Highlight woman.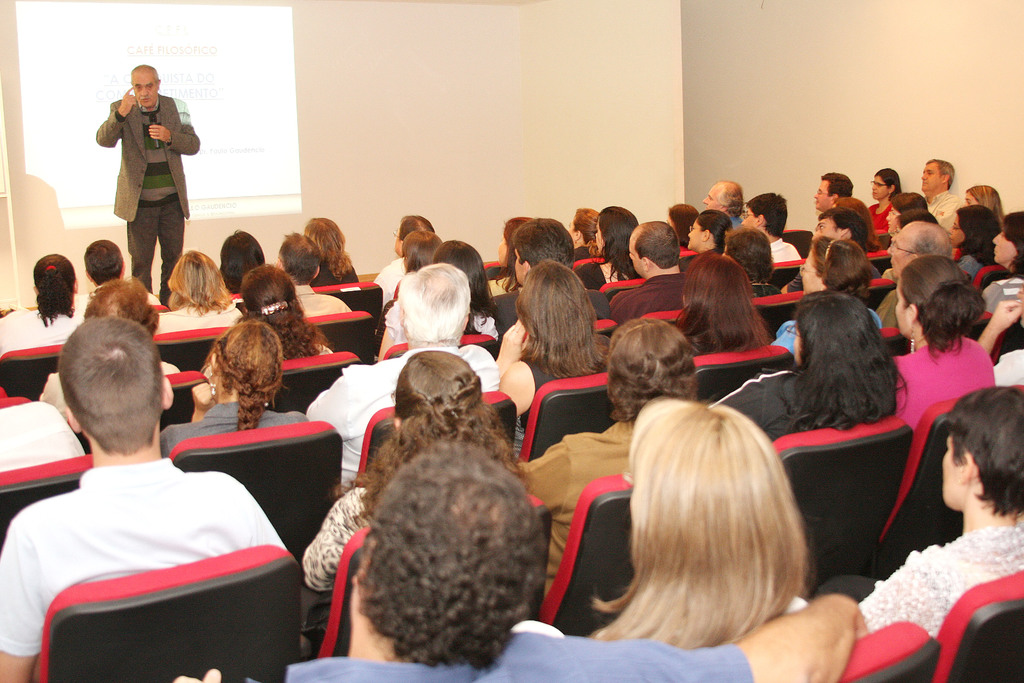
Highlighted region: pyautogui.locateOnScreen(880, 249, 1013, 420).
